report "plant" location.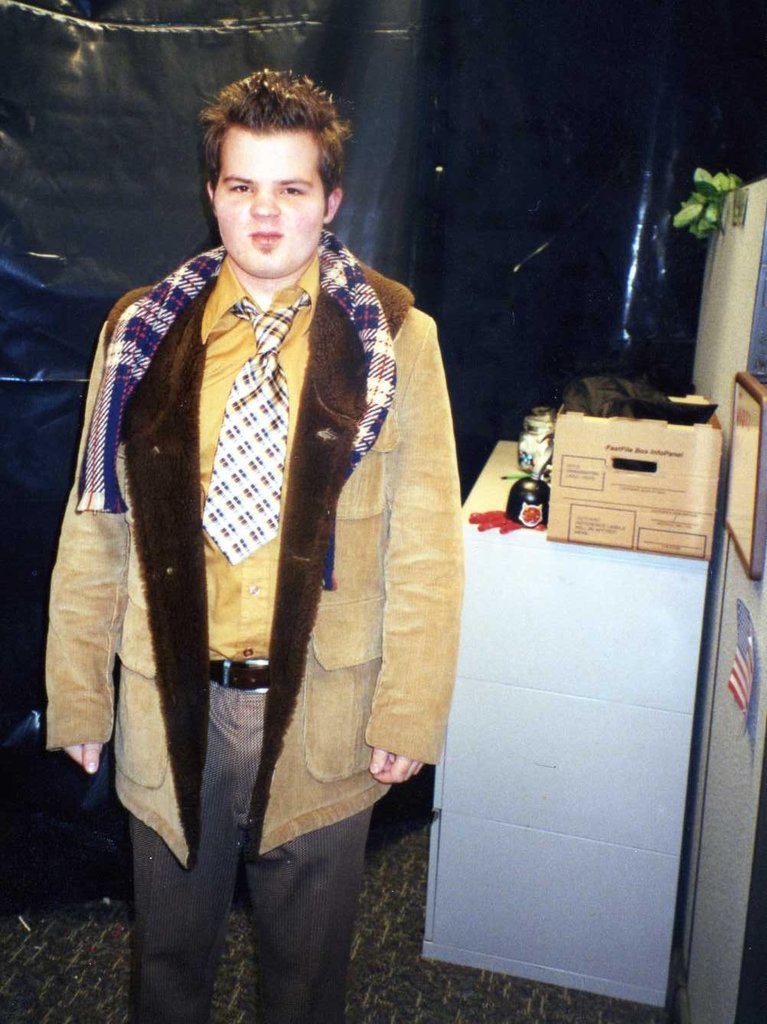
Report: box=[677, 158, 739, 245].
